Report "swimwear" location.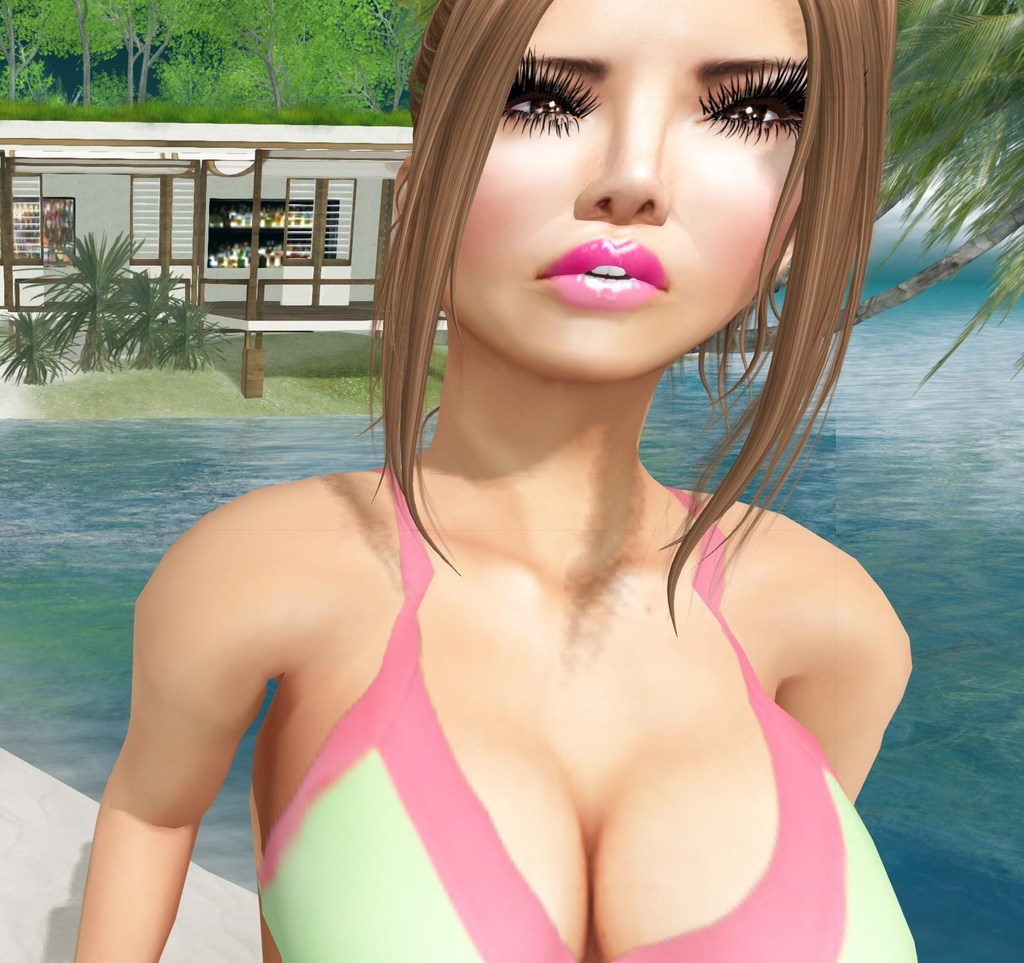
Report: [235,462,927,962].
